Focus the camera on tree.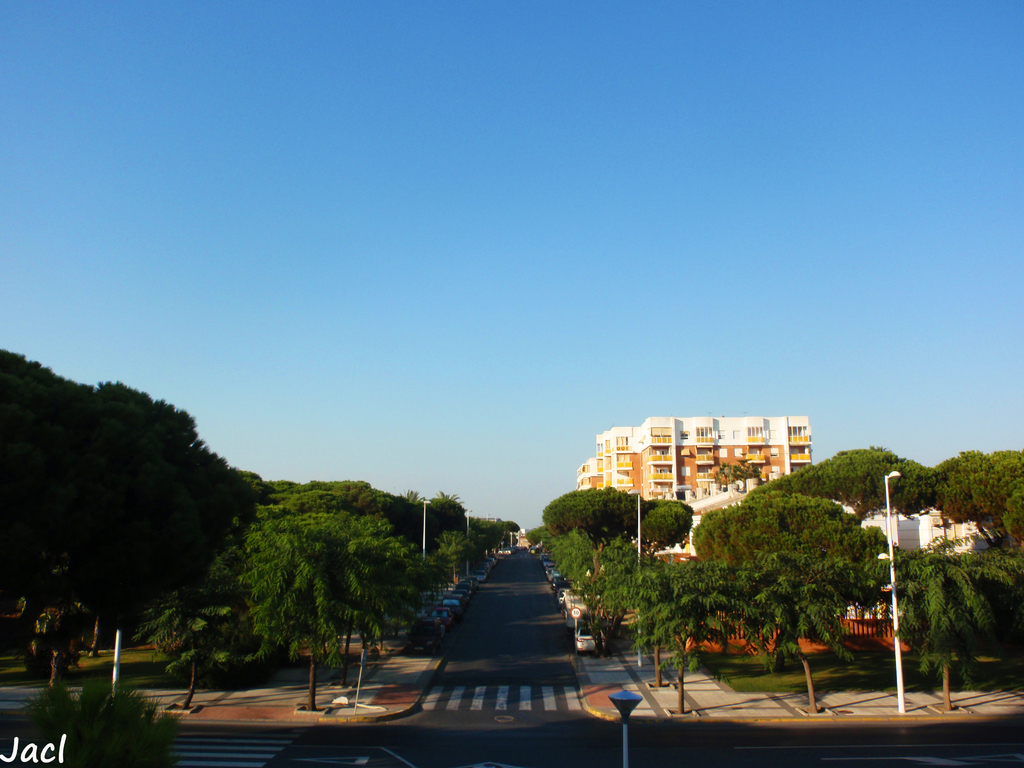
Focus region: (545, 531, 589, 596).
